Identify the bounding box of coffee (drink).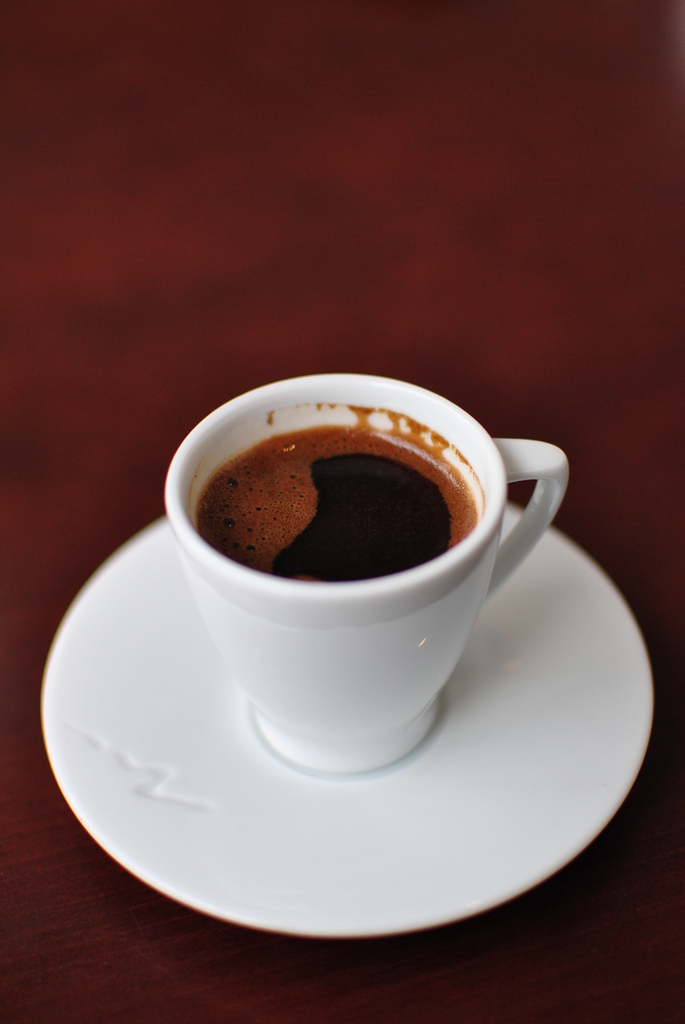
182/411/556/782.
